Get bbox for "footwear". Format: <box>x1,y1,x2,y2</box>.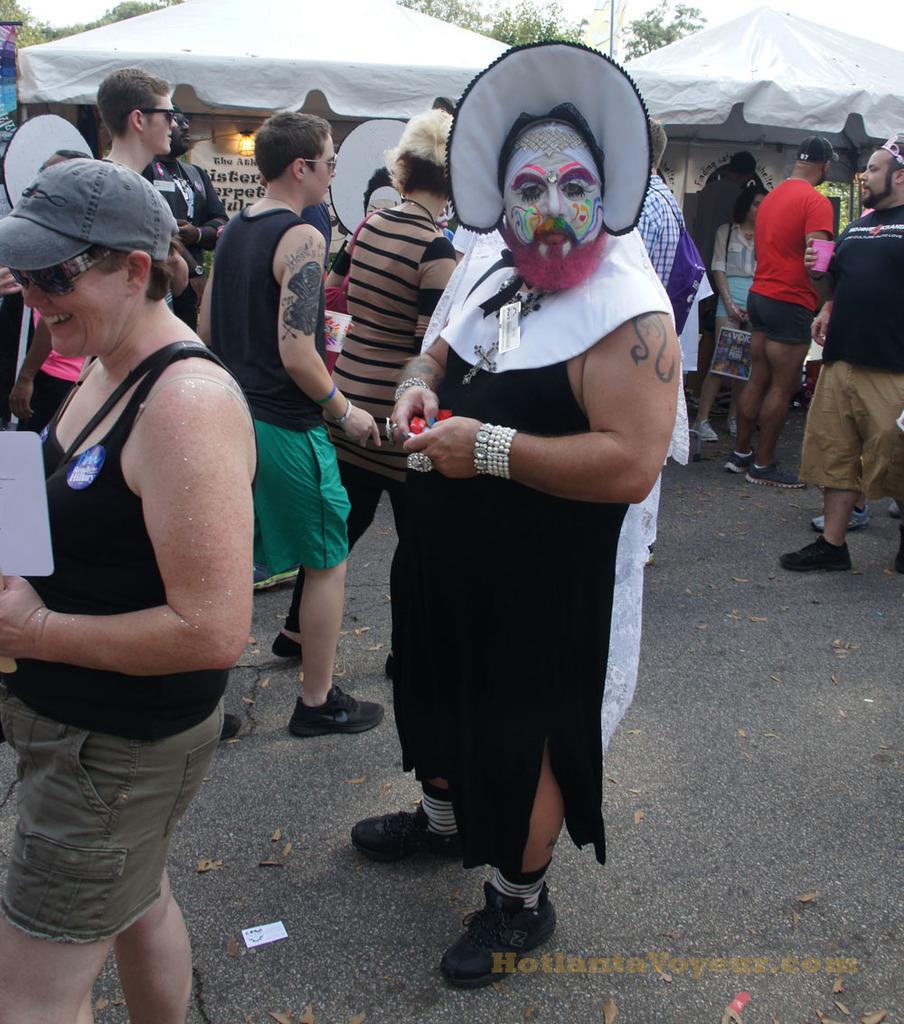
<box>702,418,720,446</box>.
